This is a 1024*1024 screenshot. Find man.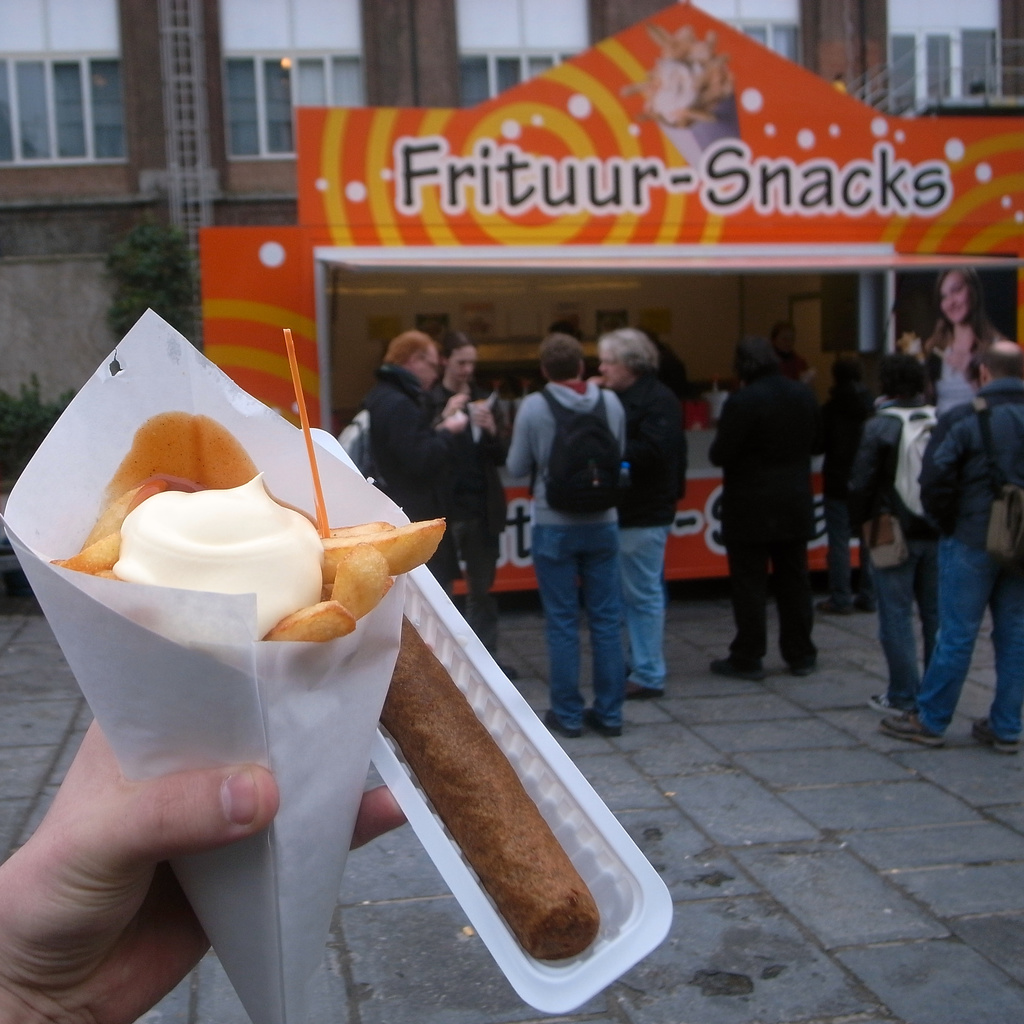
Bounding box: [left=708, top=337, right=820, bottom=687].
